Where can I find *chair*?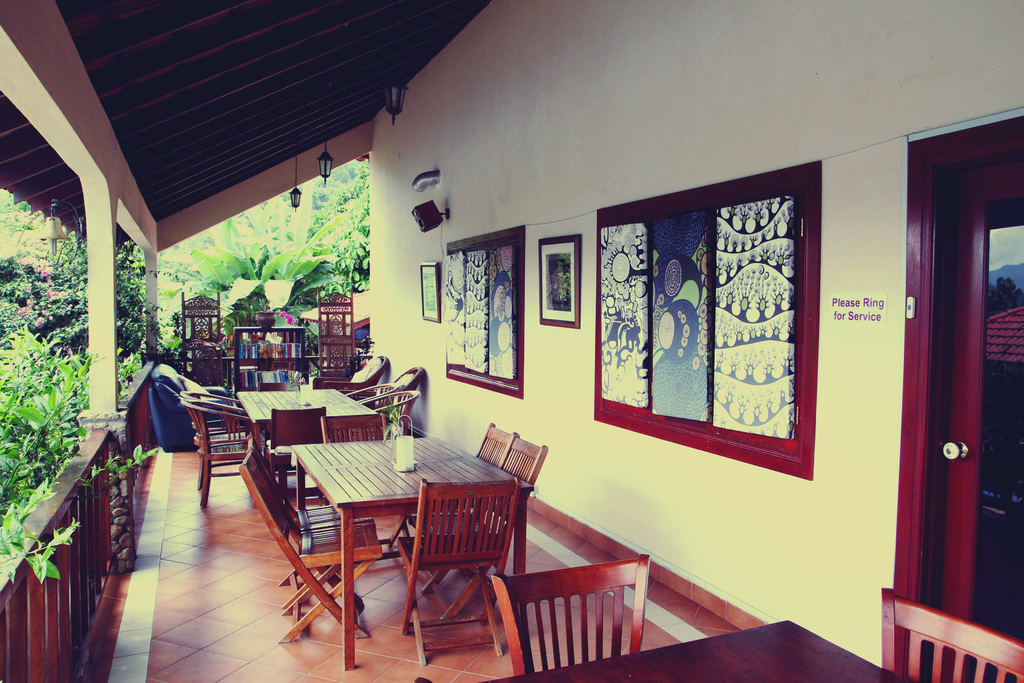
You can find it at detection(403, 419, 518, 588).
